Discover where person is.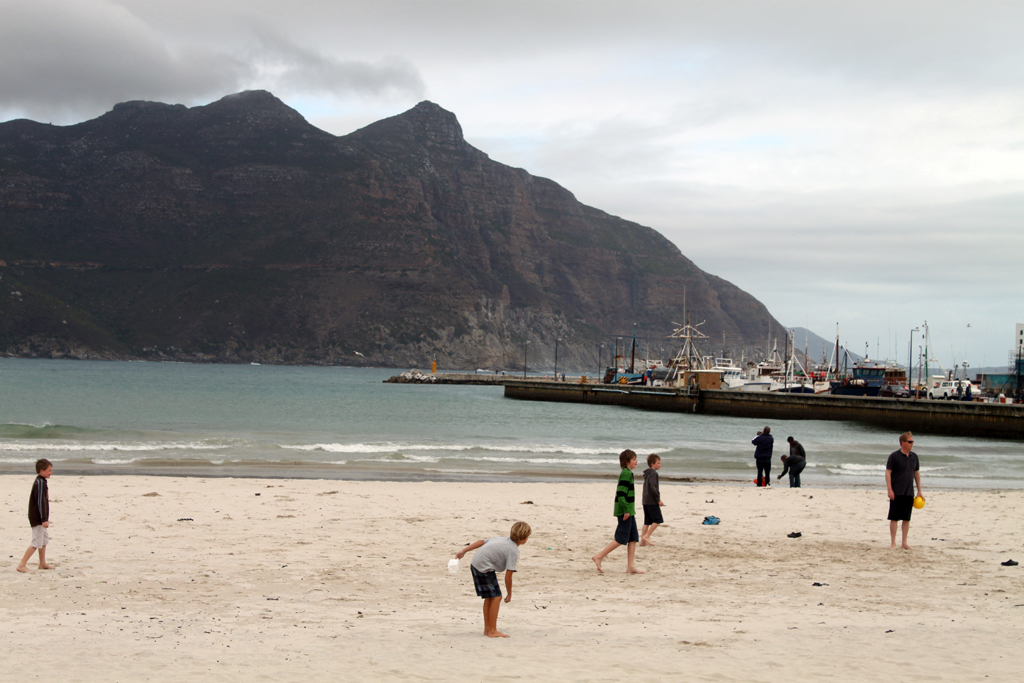
Discovered at 592 447 642 574.
